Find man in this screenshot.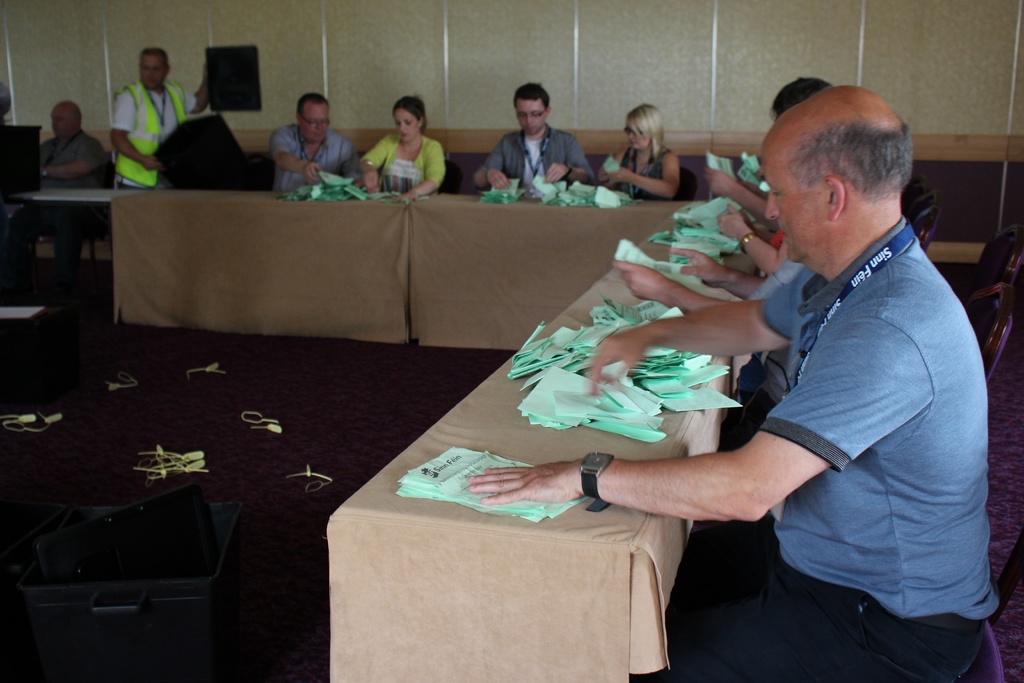
The bounding box for man is box(612, 69, 989, 677).
